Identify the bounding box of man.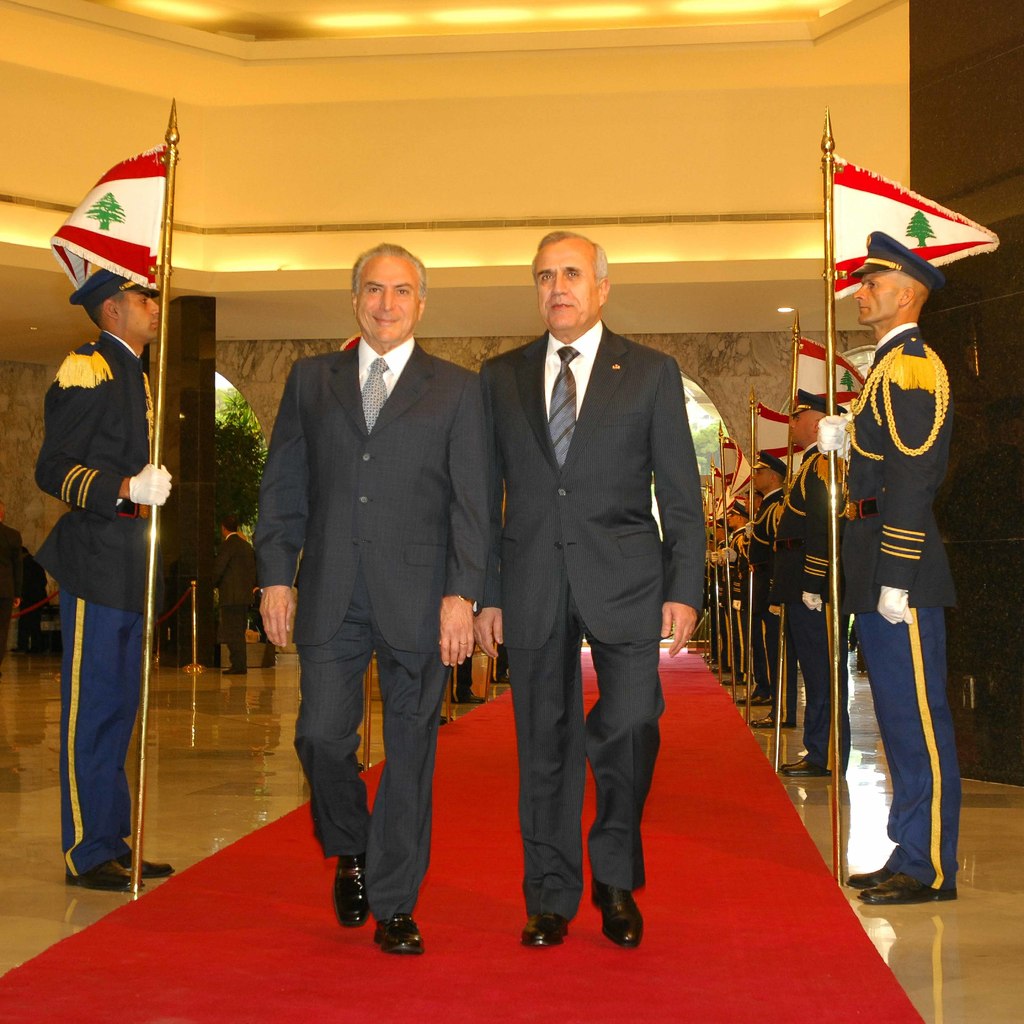
l=250, t=243, r=482, b=956.
